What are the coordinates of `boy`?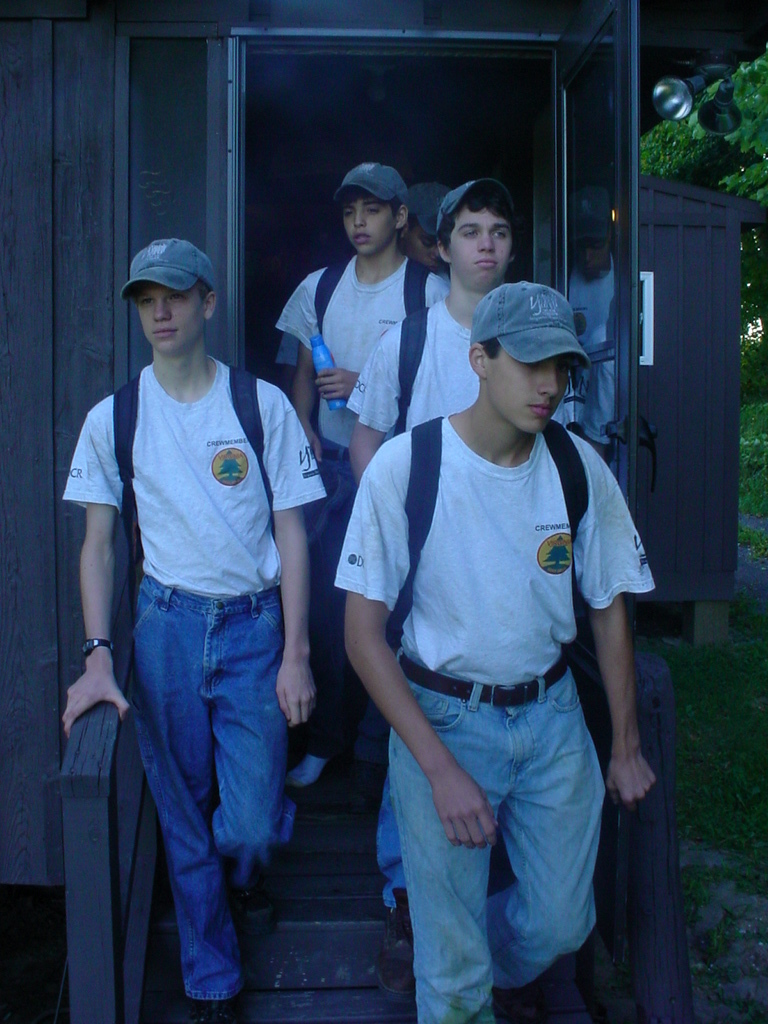
bbox=[346, 175, 575, 1001].
